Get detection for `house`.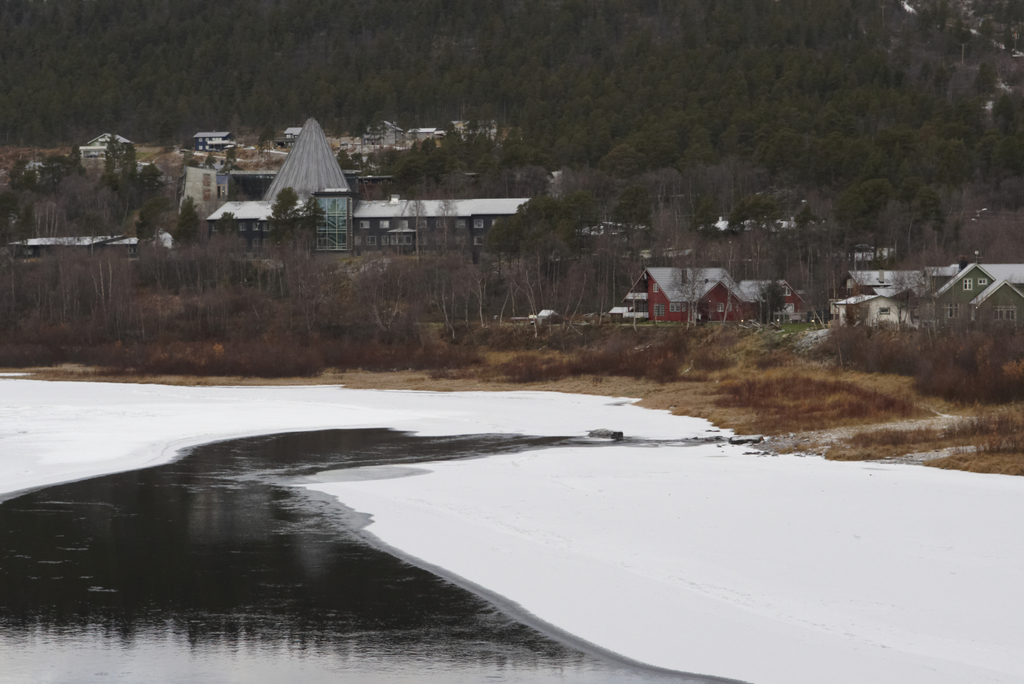
Detection: (6,231,127,257).
